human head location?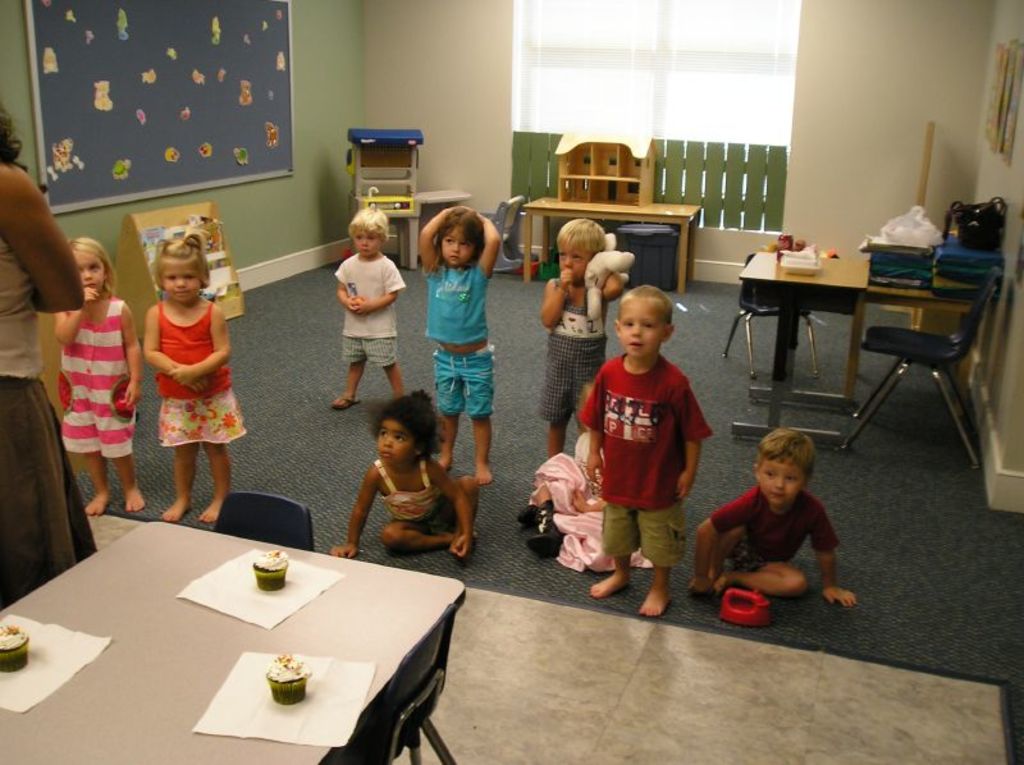
select_region(151, 220, 210, 301)
